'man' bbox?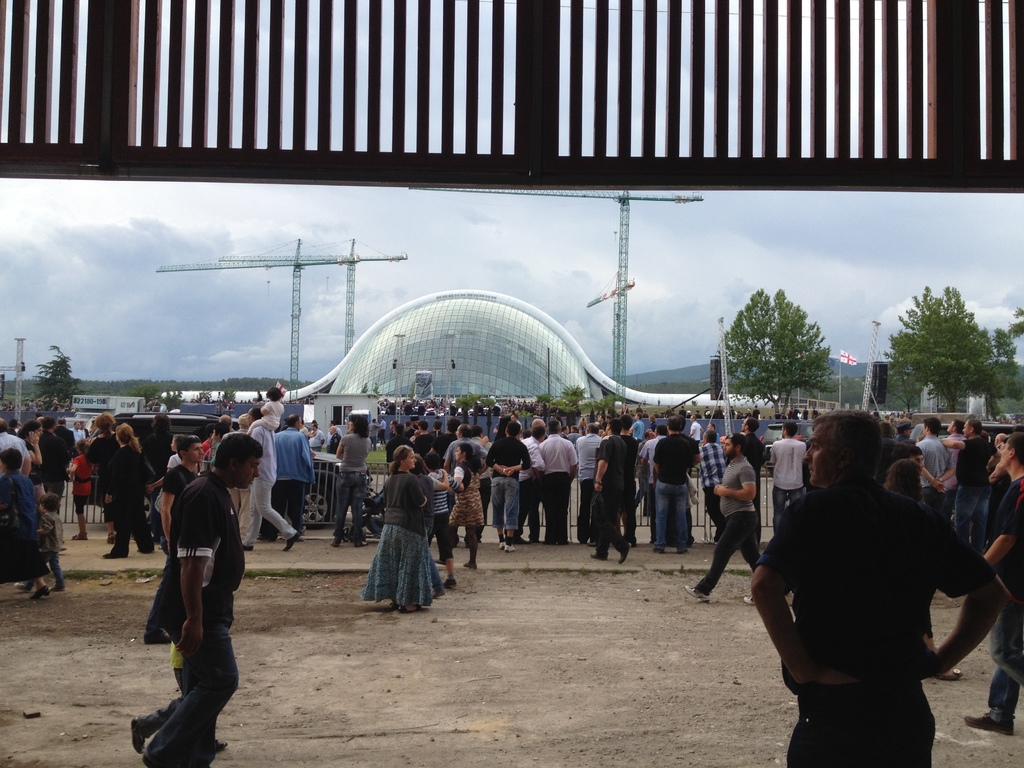
[x1=650, y1=413, x2=695, y2=556]
